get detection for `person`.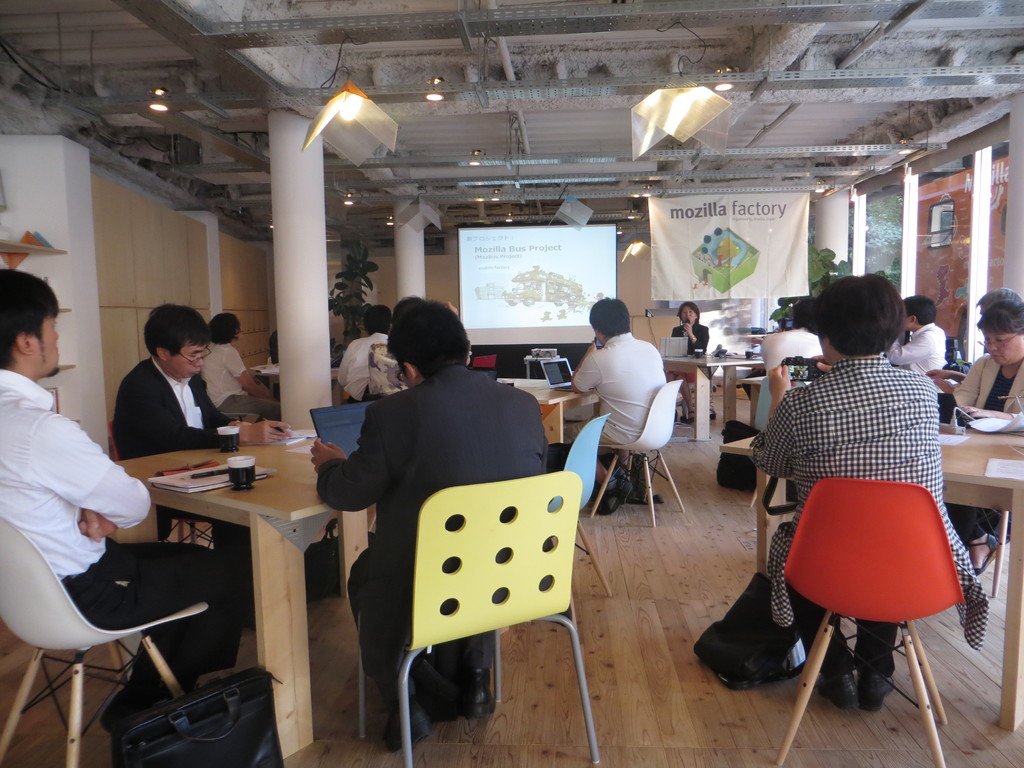
Detection: crop(742, 271, 989, 713).
